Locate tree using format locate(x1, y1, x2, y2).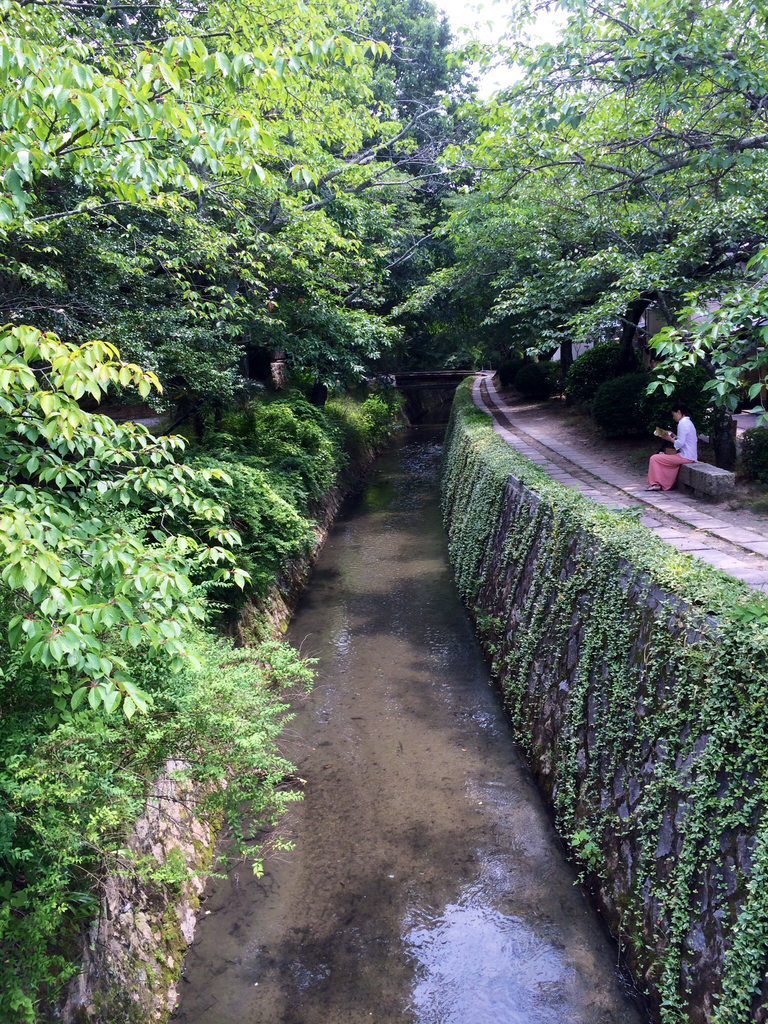
locate(0, 0, 385, 362).
